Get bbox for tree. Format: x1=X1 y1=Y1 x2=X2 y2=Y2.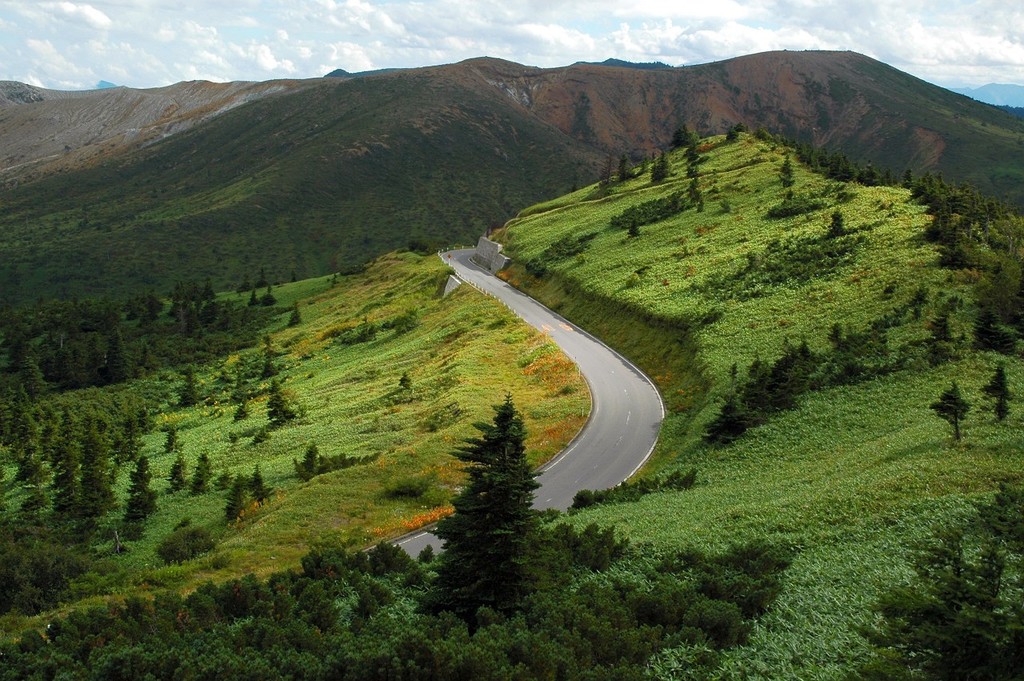
x1=293 y1=429 x2=319 y2=474.
